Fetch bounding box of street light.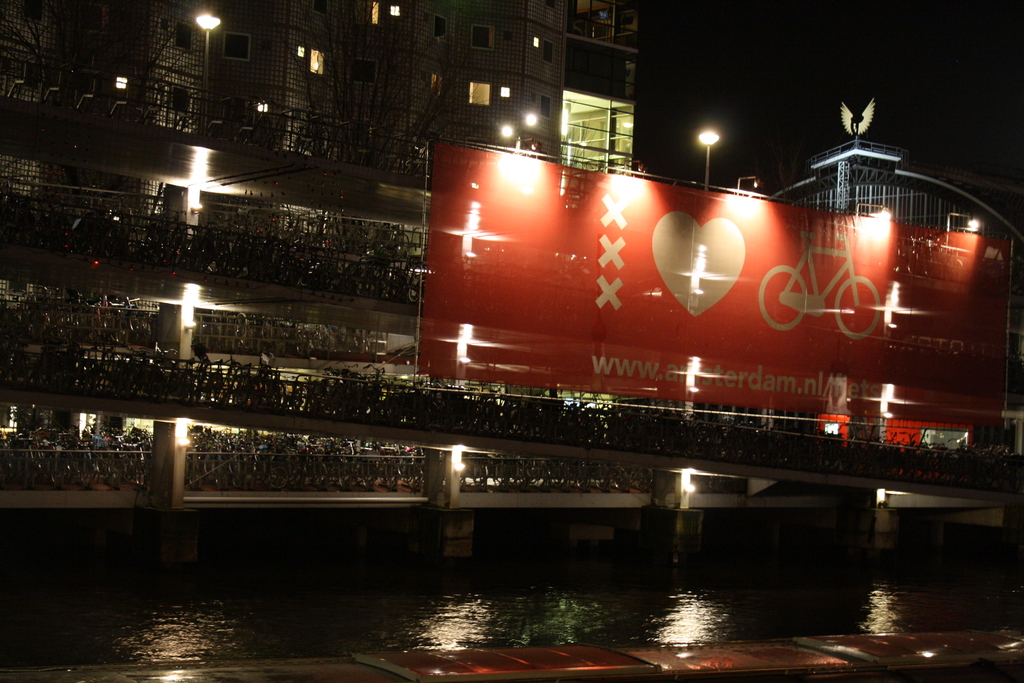
Bbox: box=[692, 127, 722, 195].
